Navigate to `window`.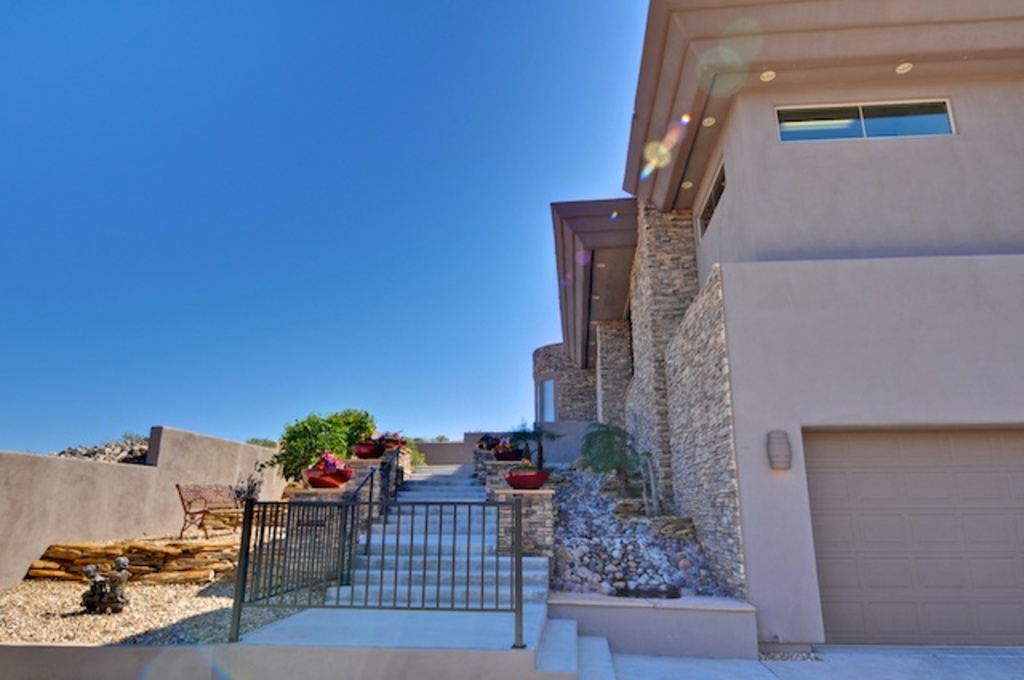
Navigation target: bbox(770, 102, 955, 142).
